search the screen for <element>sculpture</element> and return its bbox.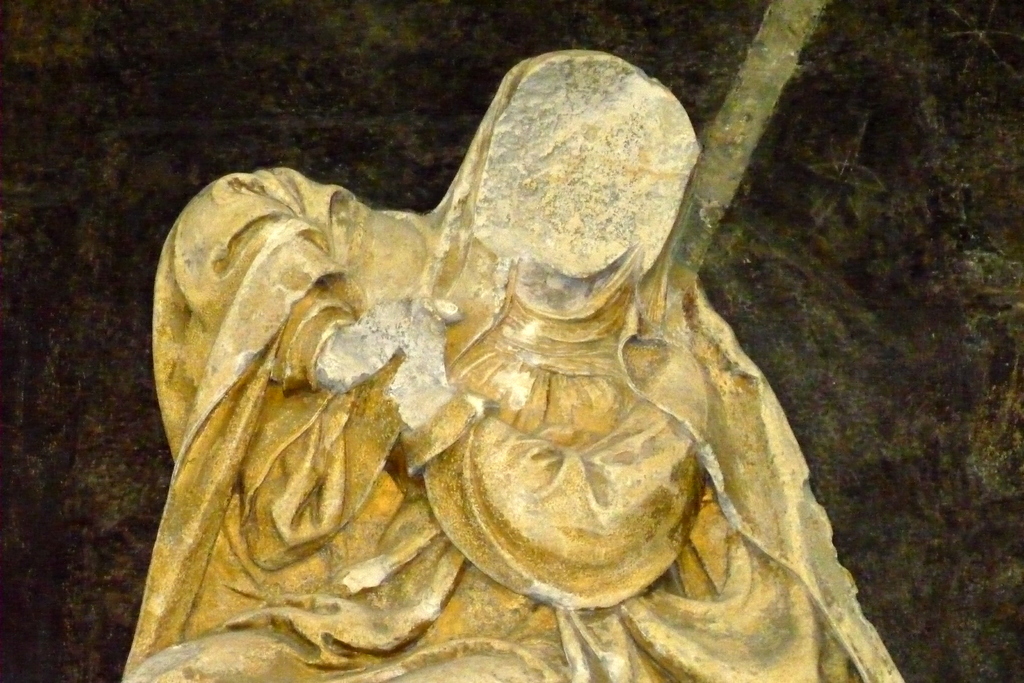
Found: bbox(111, 0, 908, 682).
